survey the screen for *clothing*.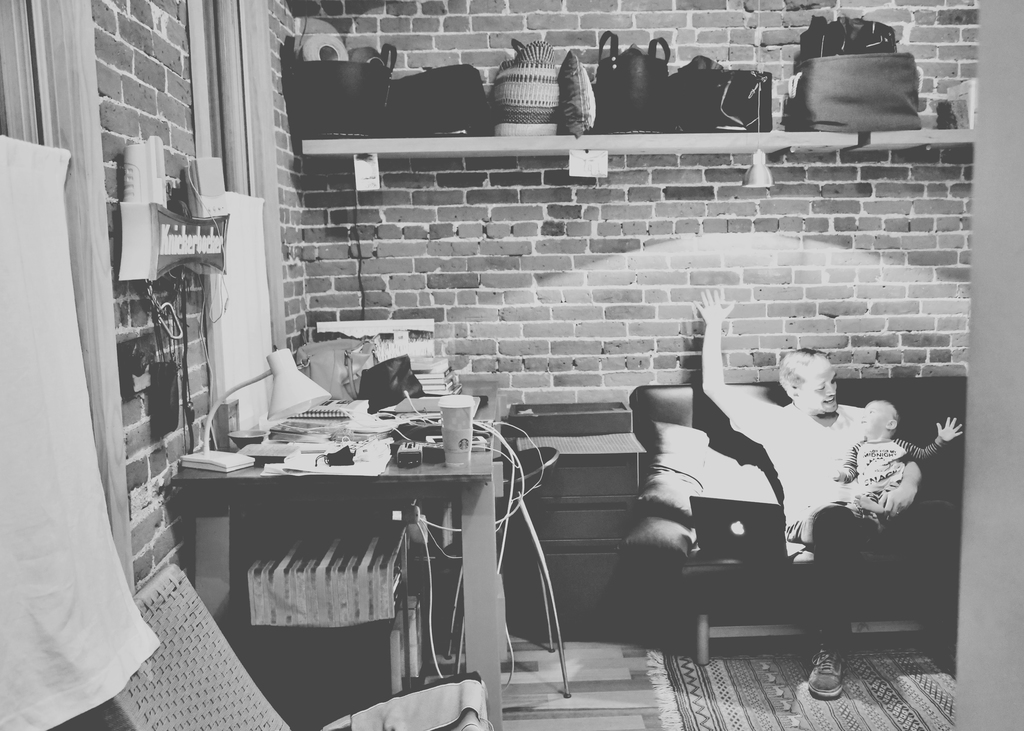
Survey found: left=720, top=391, right=961, bottom=650.
